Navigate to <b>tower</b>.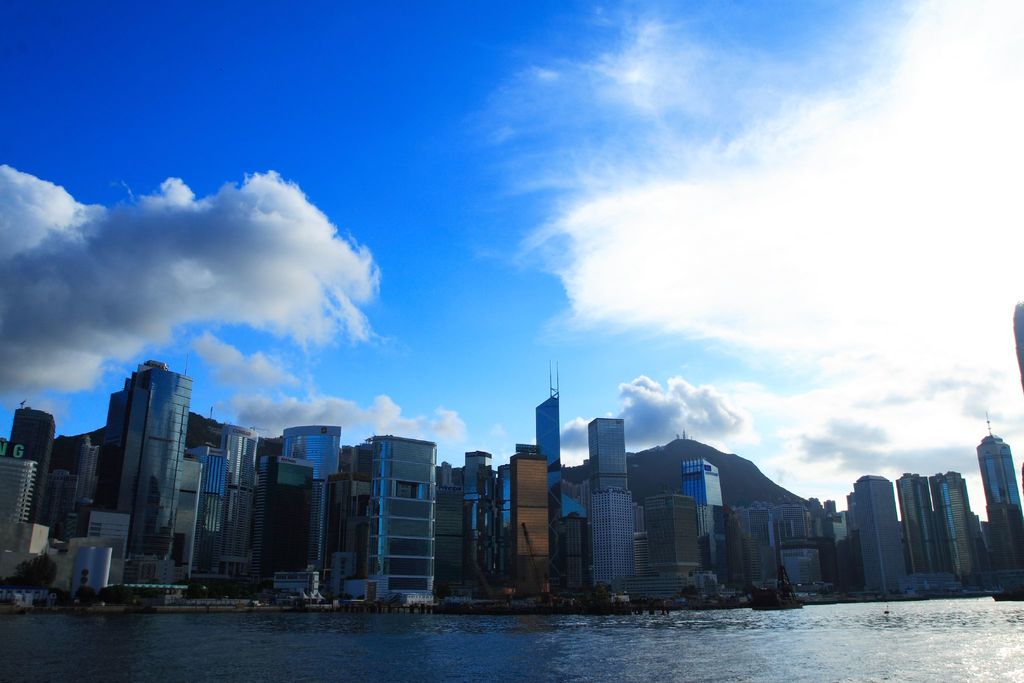
Navigation target: select_region(581, 415, 652, 597).
